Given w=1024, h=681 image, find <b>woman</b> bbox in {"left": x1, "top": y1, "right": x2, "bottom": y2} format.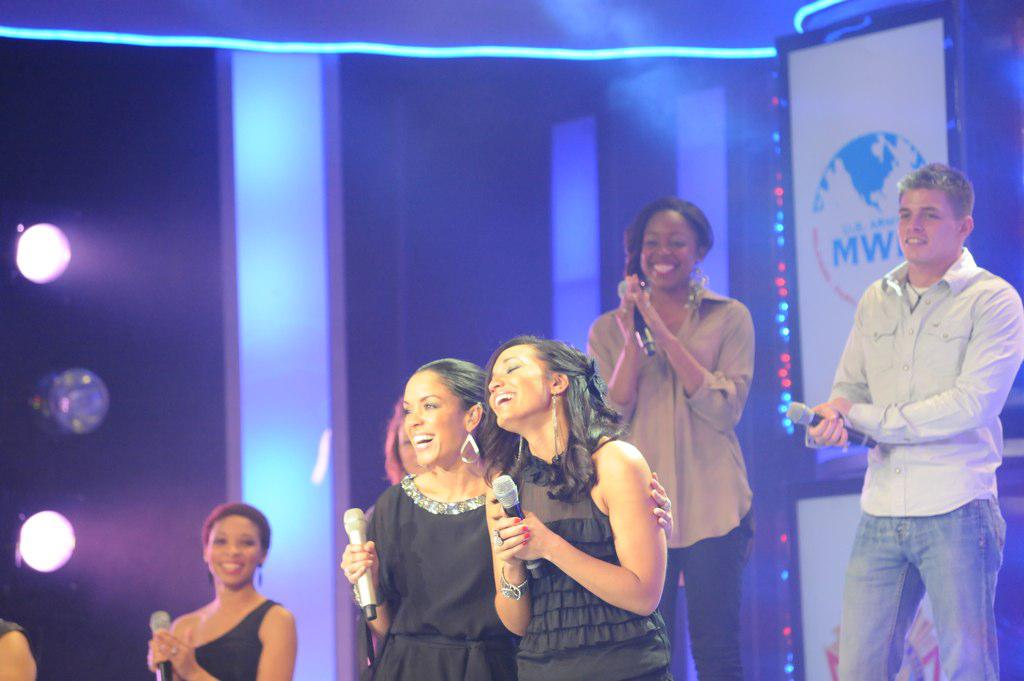
{"left": 485, "top": 335, "right": 682, "bottom": 680}.
